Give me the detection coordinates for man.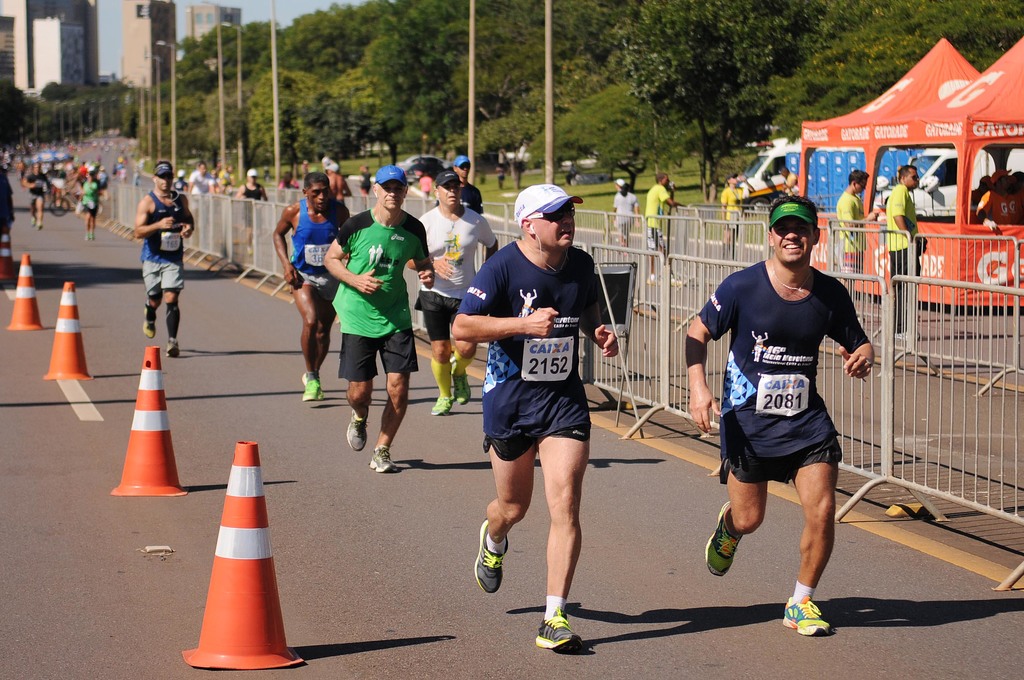
locate(321, 165, 431, 475).
